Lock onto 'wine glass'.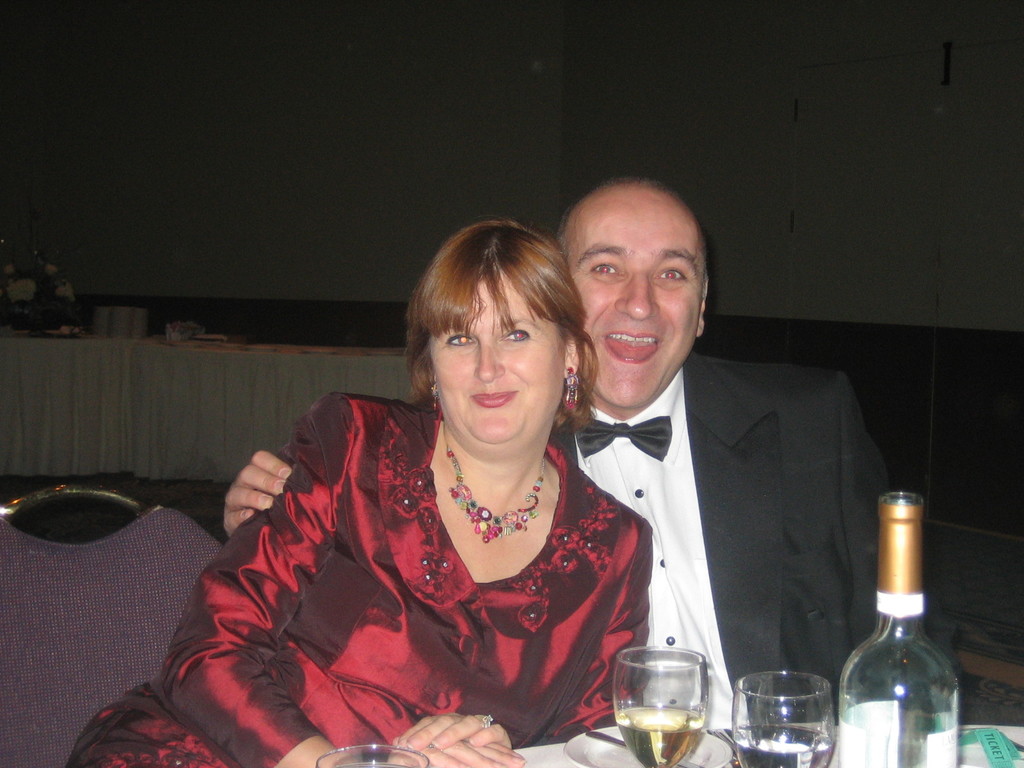
Locked: pyautogui.locateOnScreen(730, 667, 833, 767).
